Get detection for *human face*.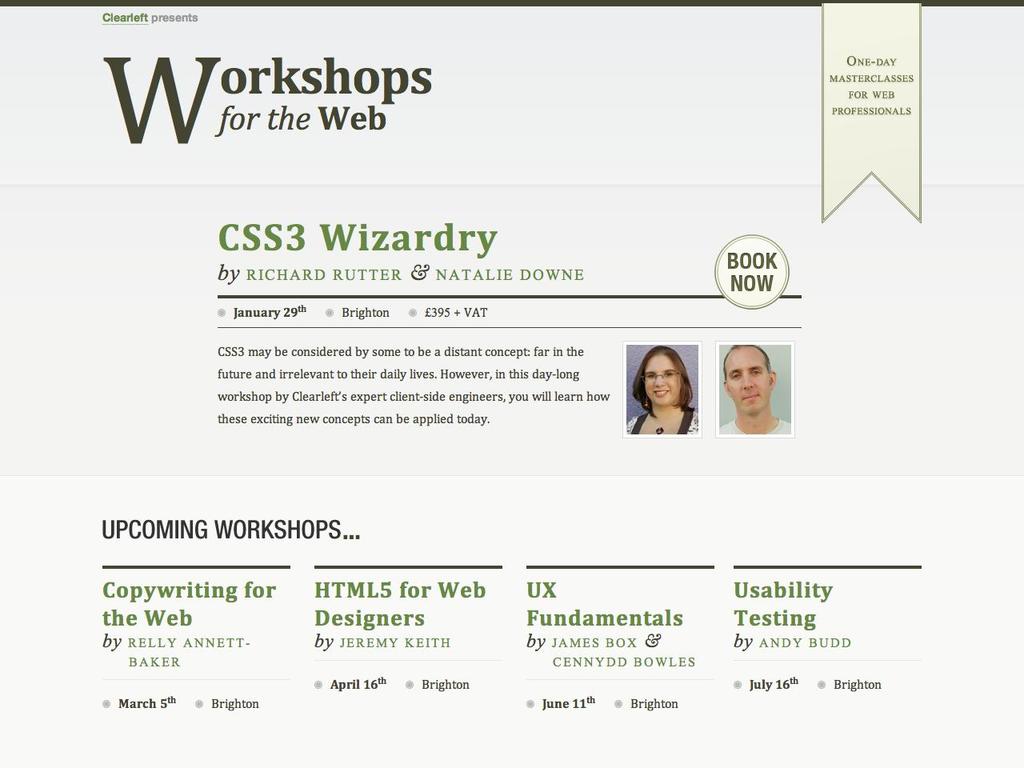
Detection: (left=726, top=345, right=770, bottom=415).
